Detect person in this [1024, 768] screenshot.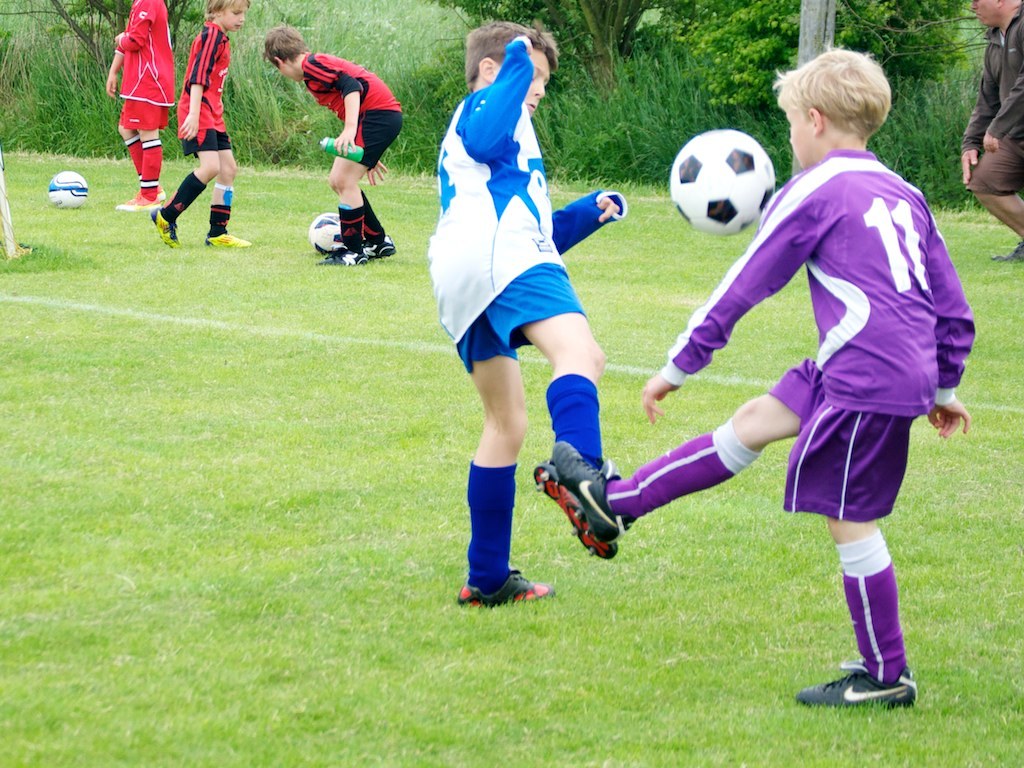
Detection: 148 0 255 248.
